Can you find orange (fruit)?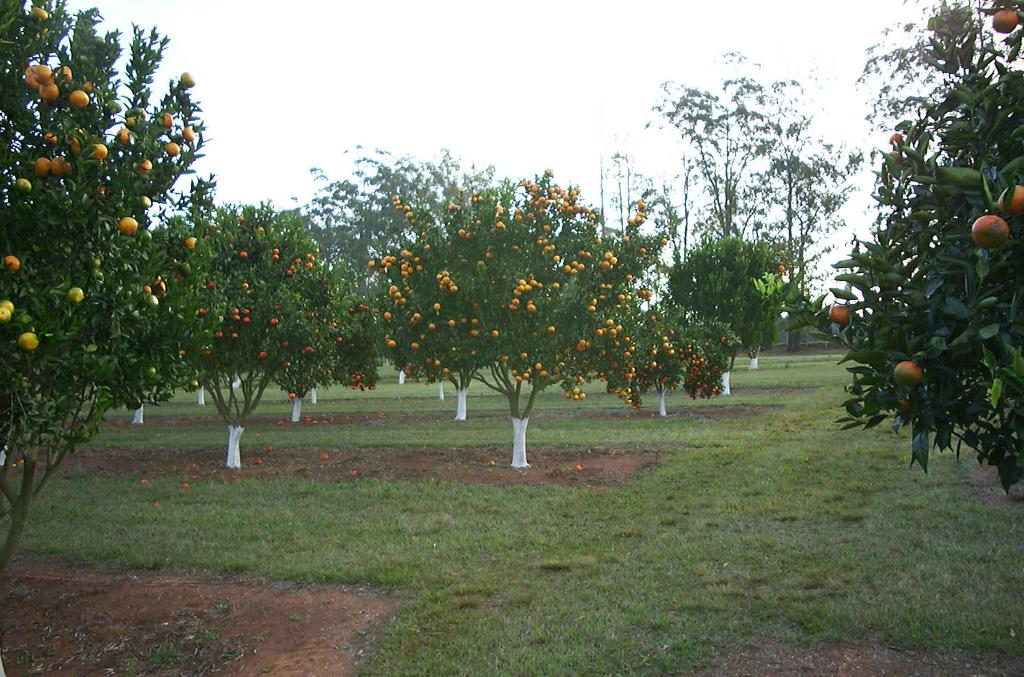
Yes, bounding box: Rect(118, 210, 141, 231).
